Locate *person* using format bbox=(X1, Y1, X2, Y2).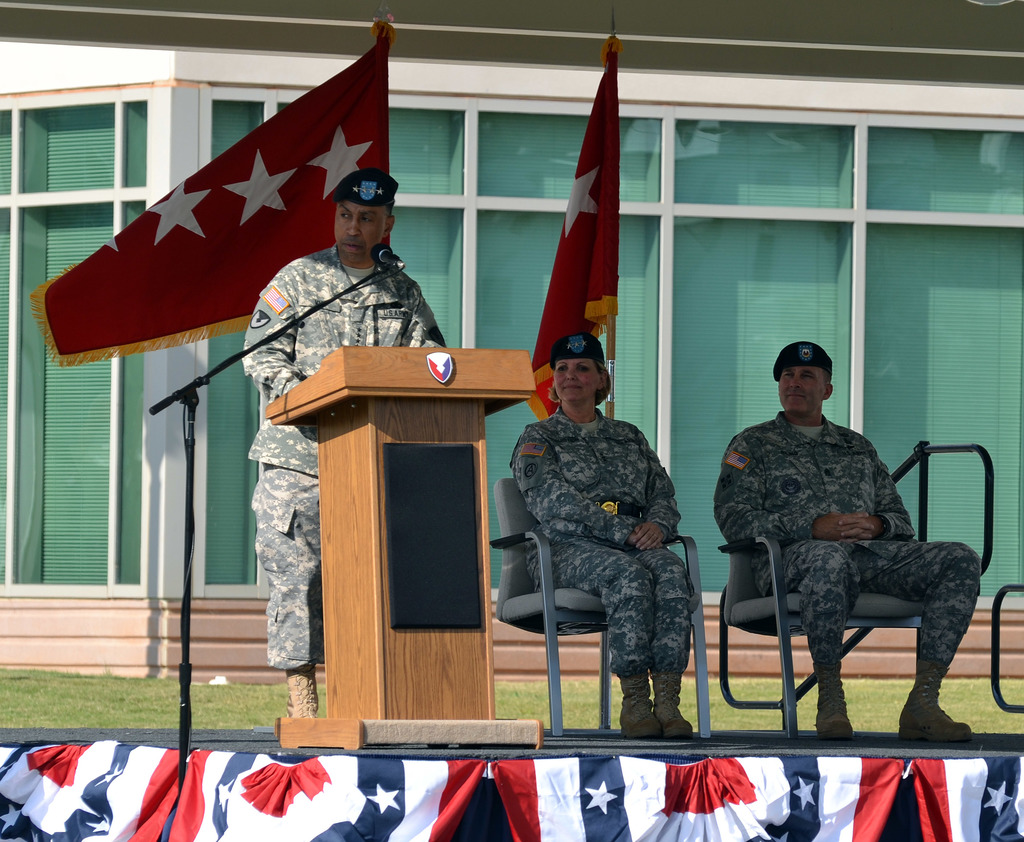
bbox=(506, 333, 695, 739).
